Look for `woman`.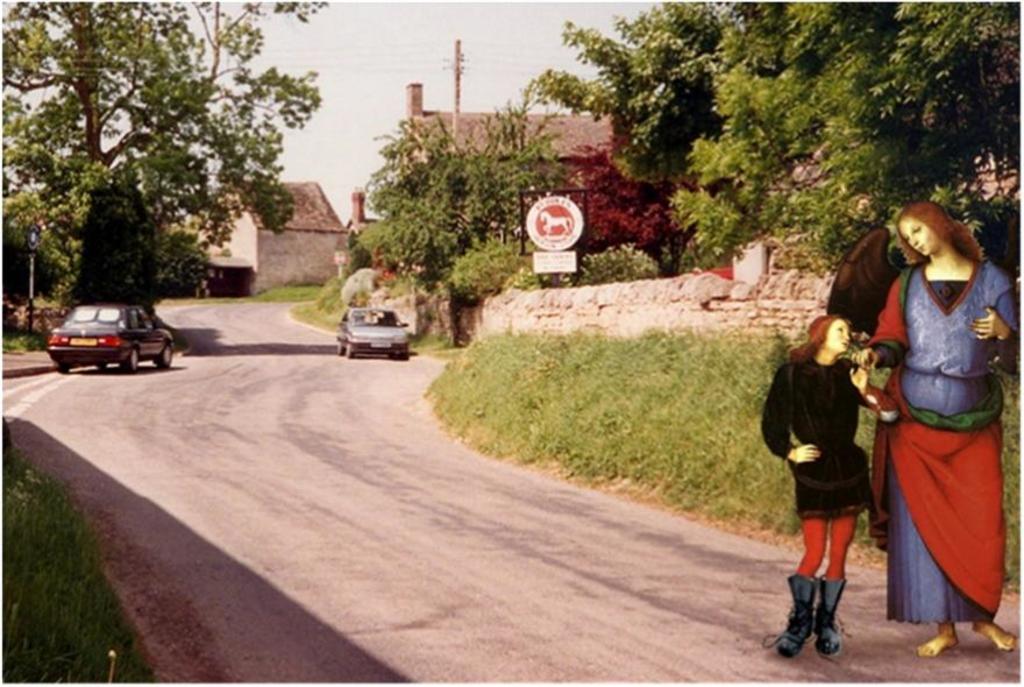
Found: left=852, top=189, right=1008, bottom=656.
